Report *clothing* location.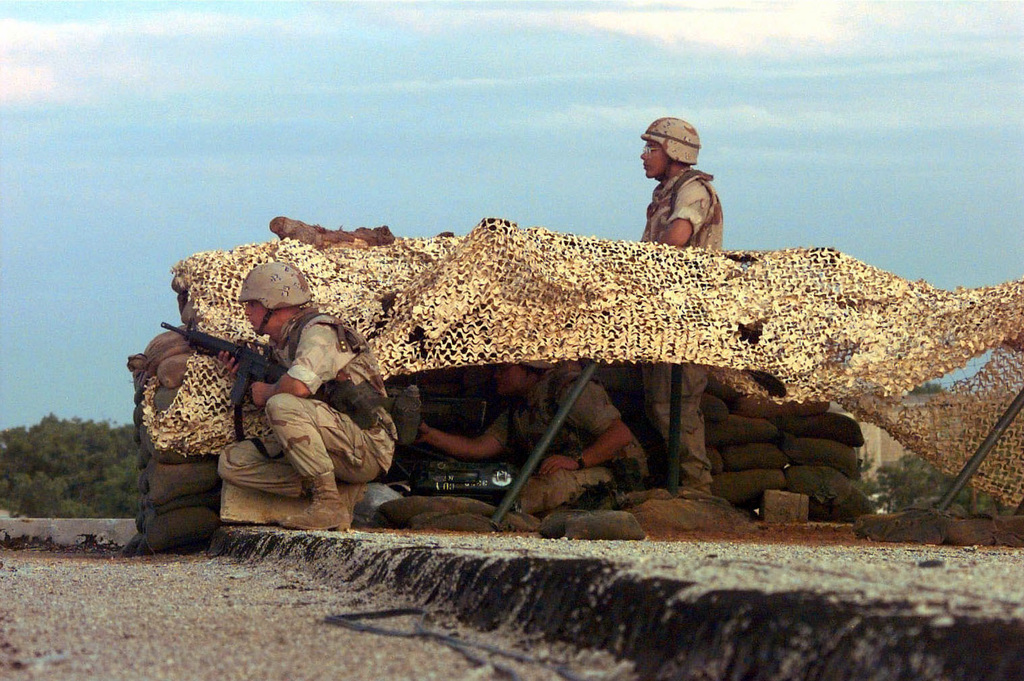
Report: bbox=[638, 170, 727, 497].
